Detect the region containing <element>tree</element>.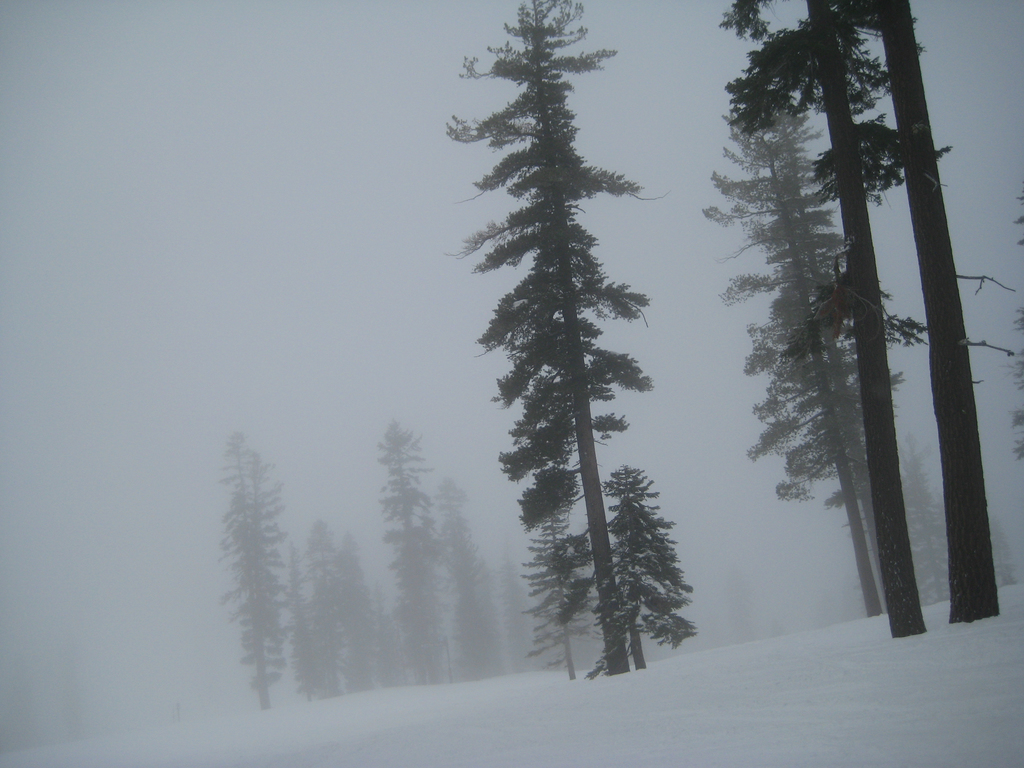
[x1=697, y1=95, x2=876, y2=616].
